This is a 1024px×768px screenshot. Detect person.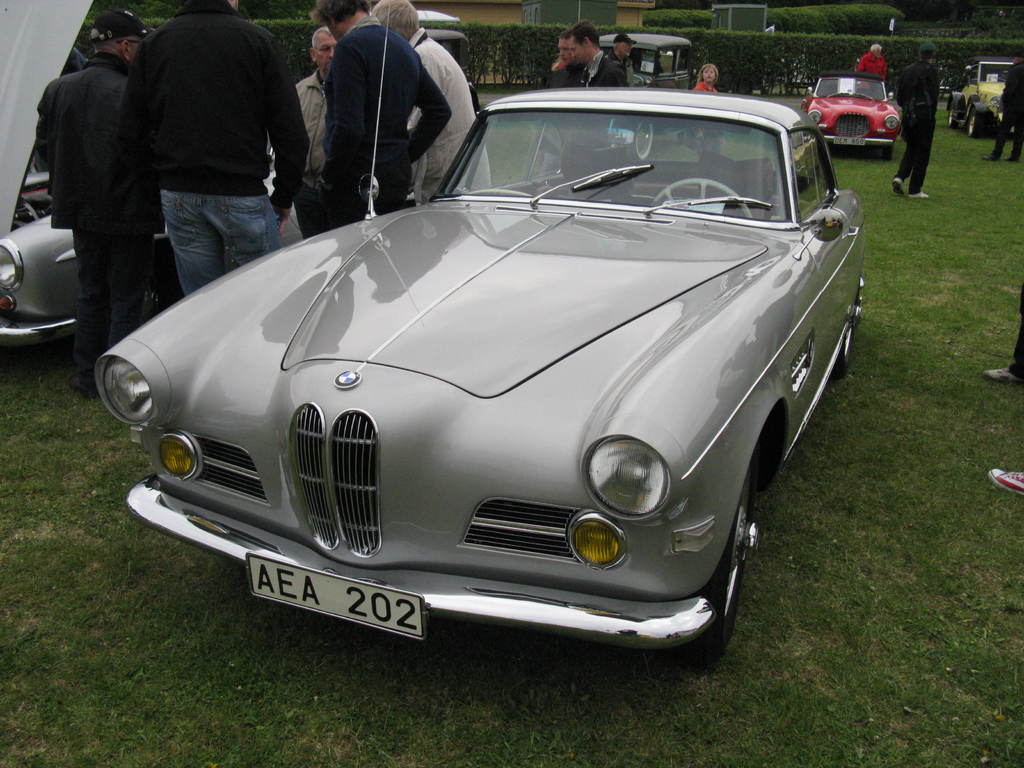
<bbox>982, 45, 1023, 161</bbox>.
